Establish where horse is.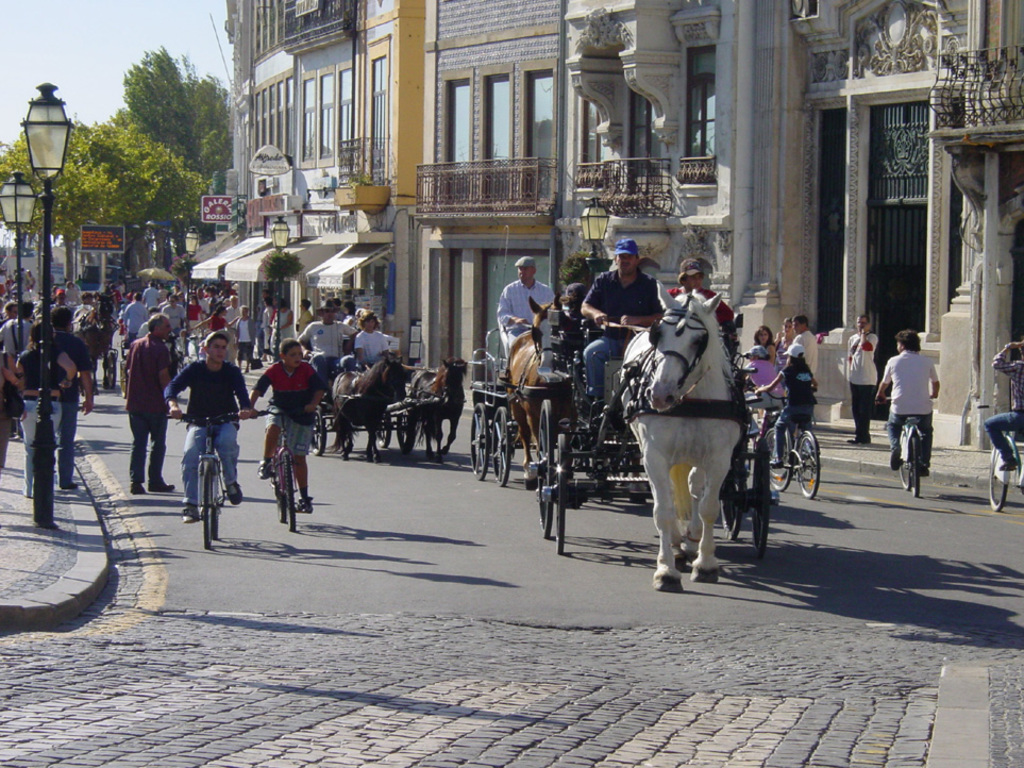
Established at [x1=323, y1=353, x2=405, y2=467].
